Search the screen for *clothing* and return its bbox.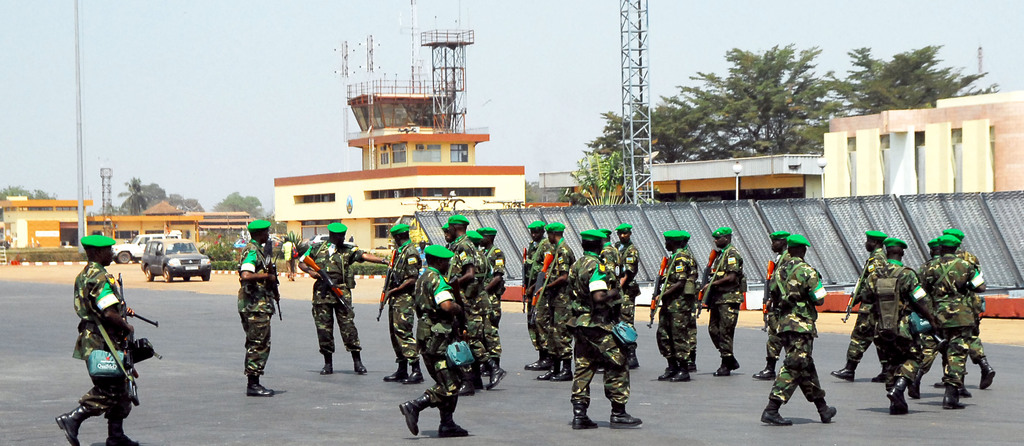
Found: <box>72,258,137,433</box>.
